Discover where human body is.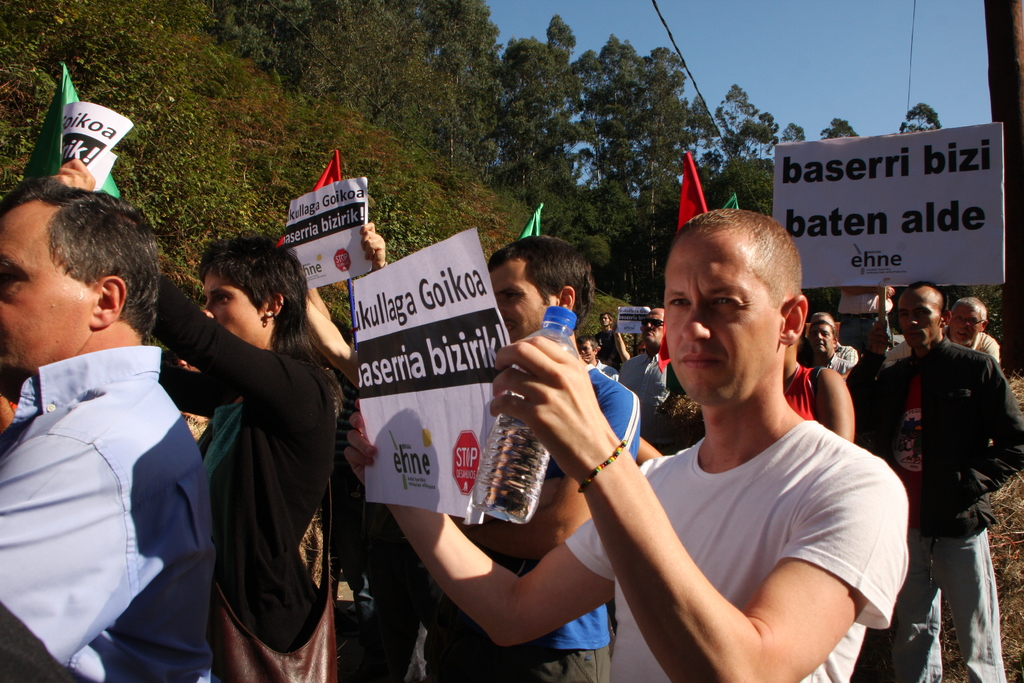
Discovered at (x1=564, y1=418, x2=910, y2=682).
